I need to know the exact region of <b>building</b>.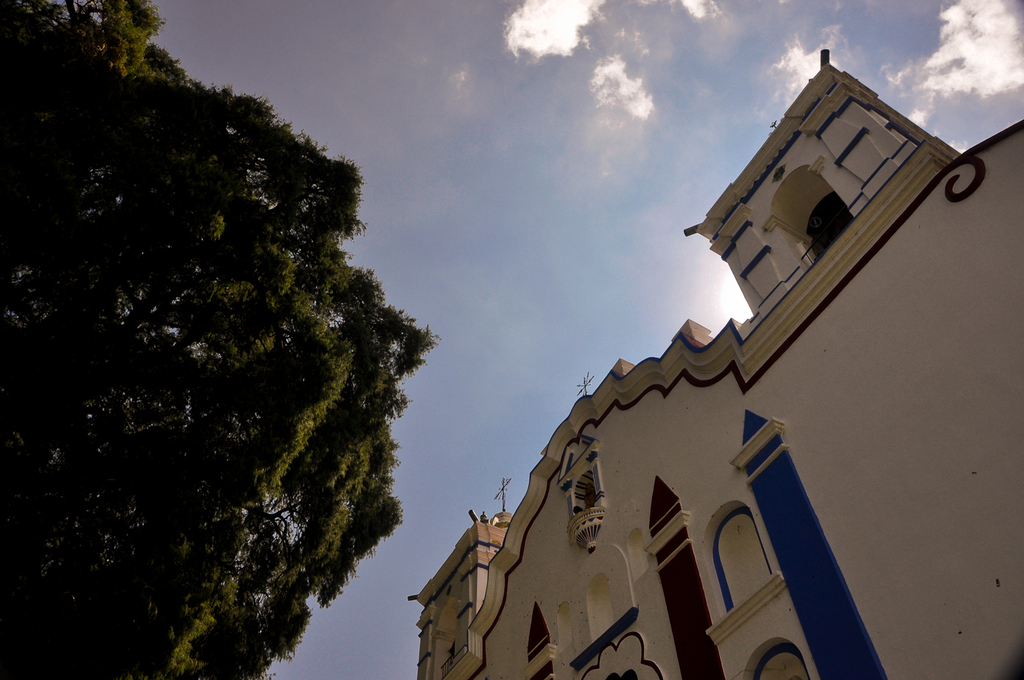
Region: rect(409, 51, 1023, 679).
